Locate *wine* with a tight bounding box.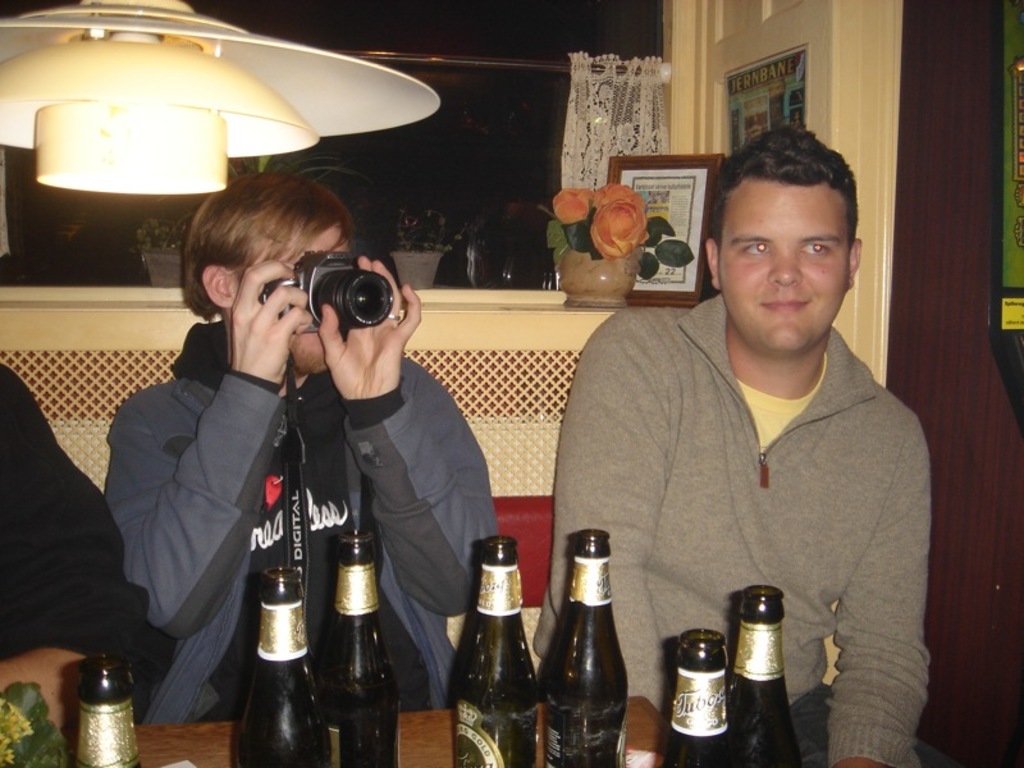
730:584:800:767.
